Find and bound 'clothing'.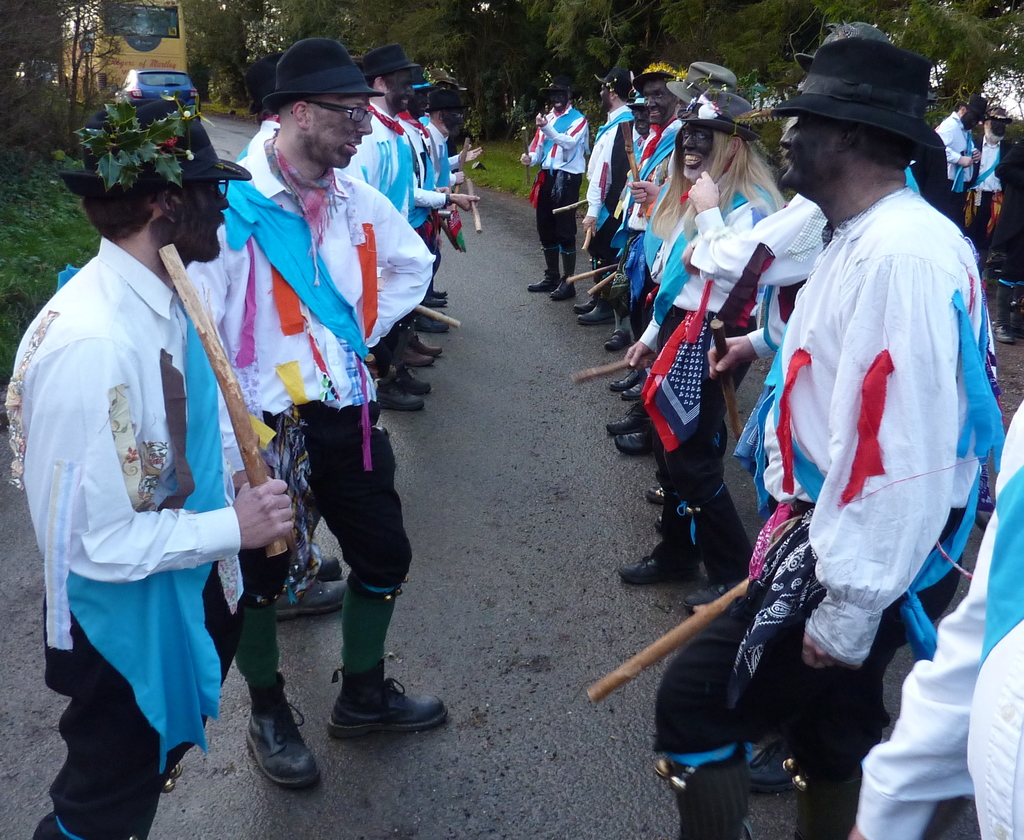
Bound: <box>520,102,580,280</box>.
